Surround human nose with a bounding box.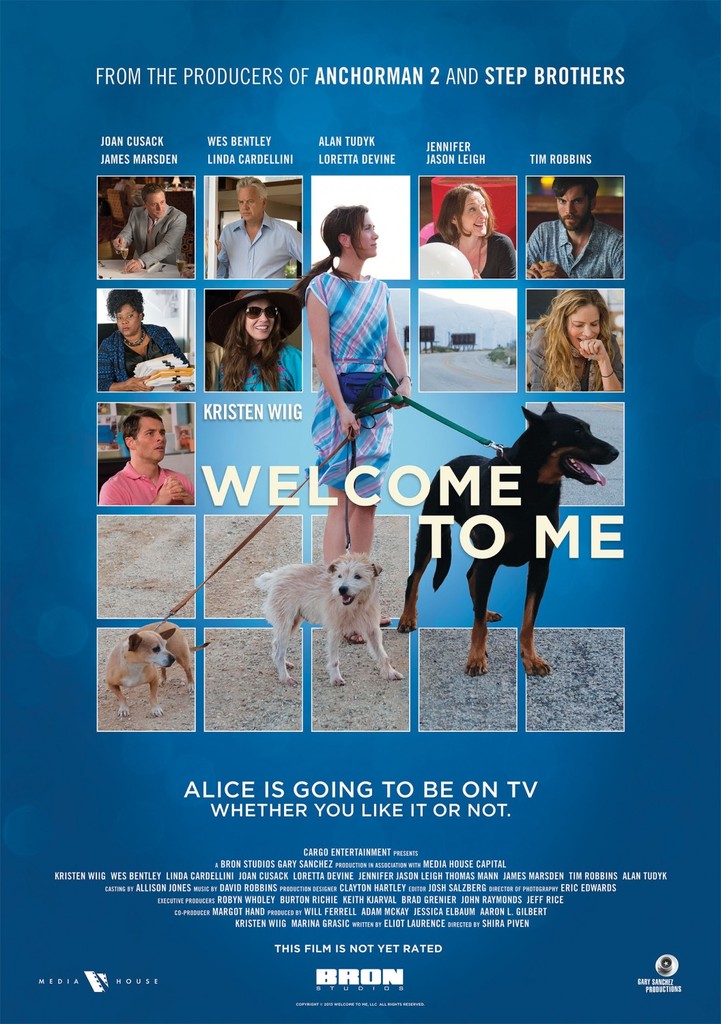
122, 317, 129, 324.
